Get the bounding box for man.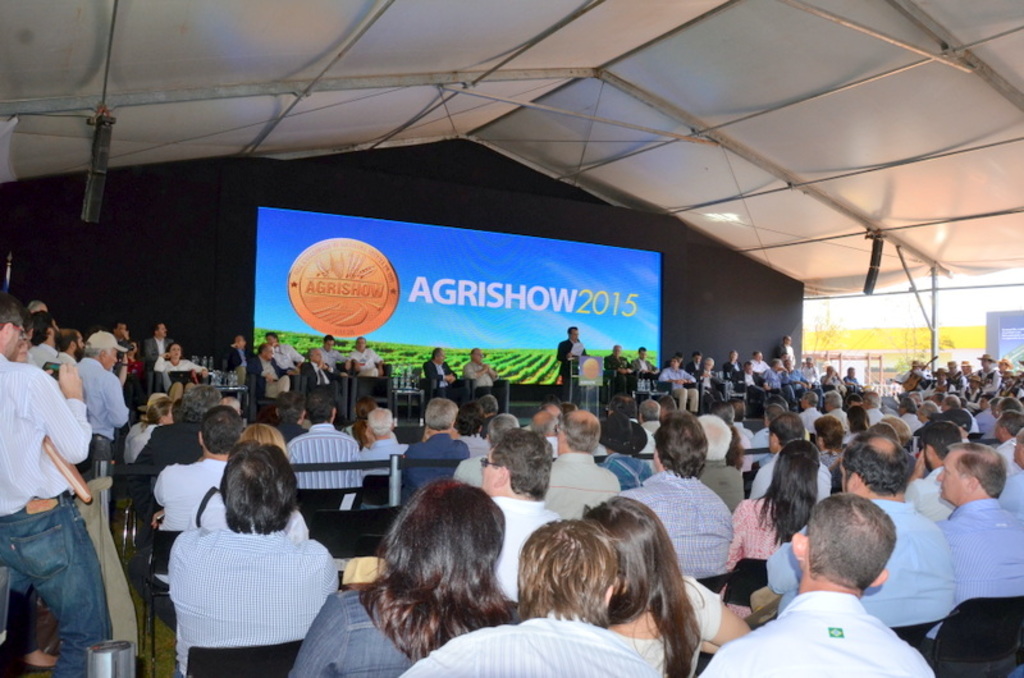
{"x1": 453, "y1": 400, "x2": 493, "y2": 459}.
